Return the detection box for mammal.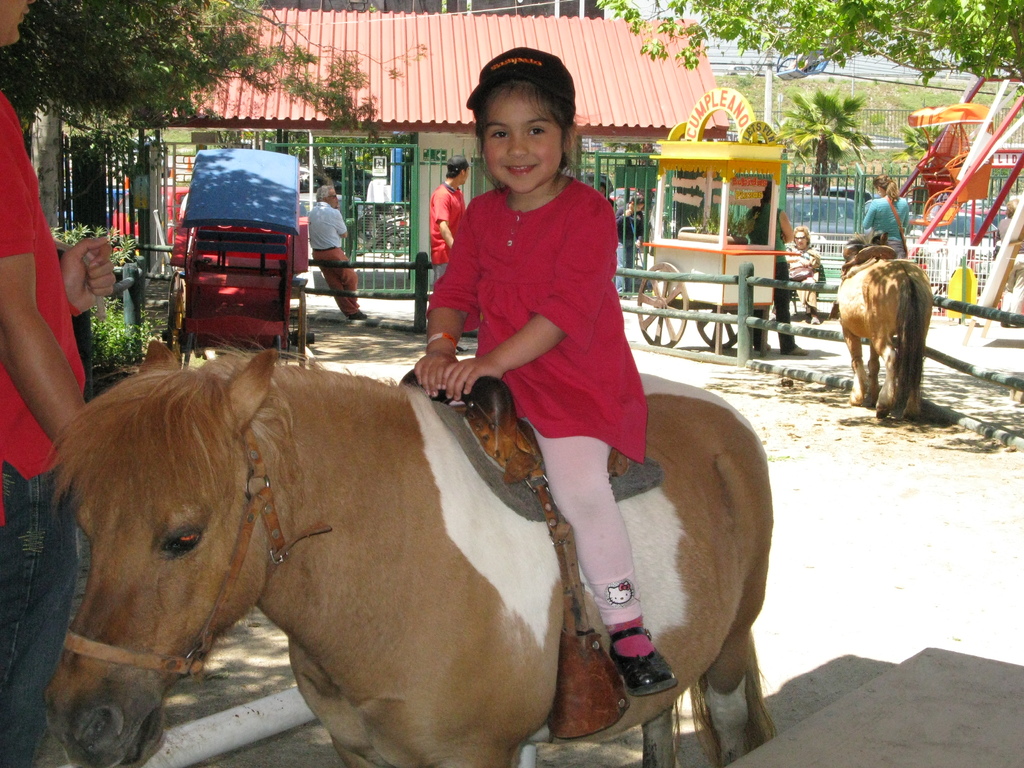
select_region(307, 180, 384, 324).
